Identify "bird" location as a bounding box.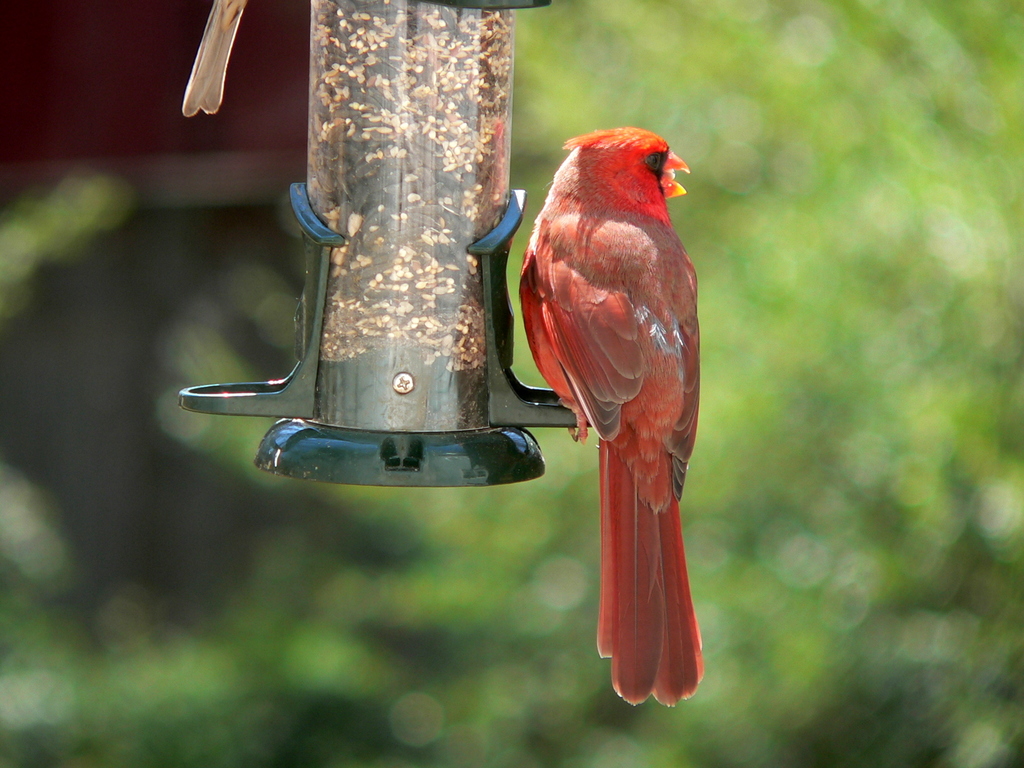
179, 0, 259, 122.
